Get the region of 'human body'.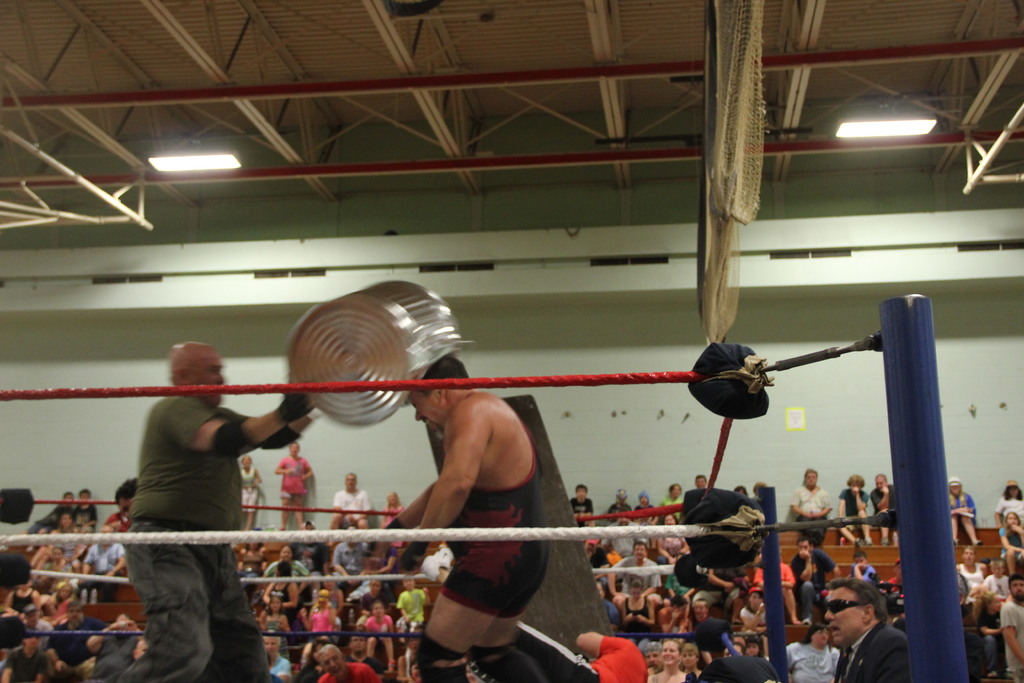
detection(850, 548, 876, 586).
